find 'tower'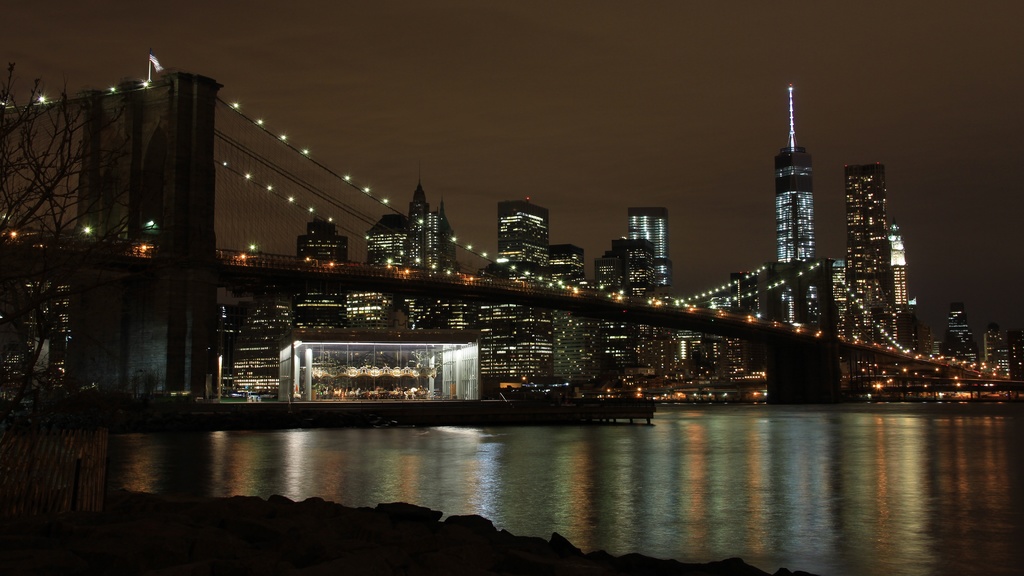
x1=894, y1=221, x2=909, y2=329
